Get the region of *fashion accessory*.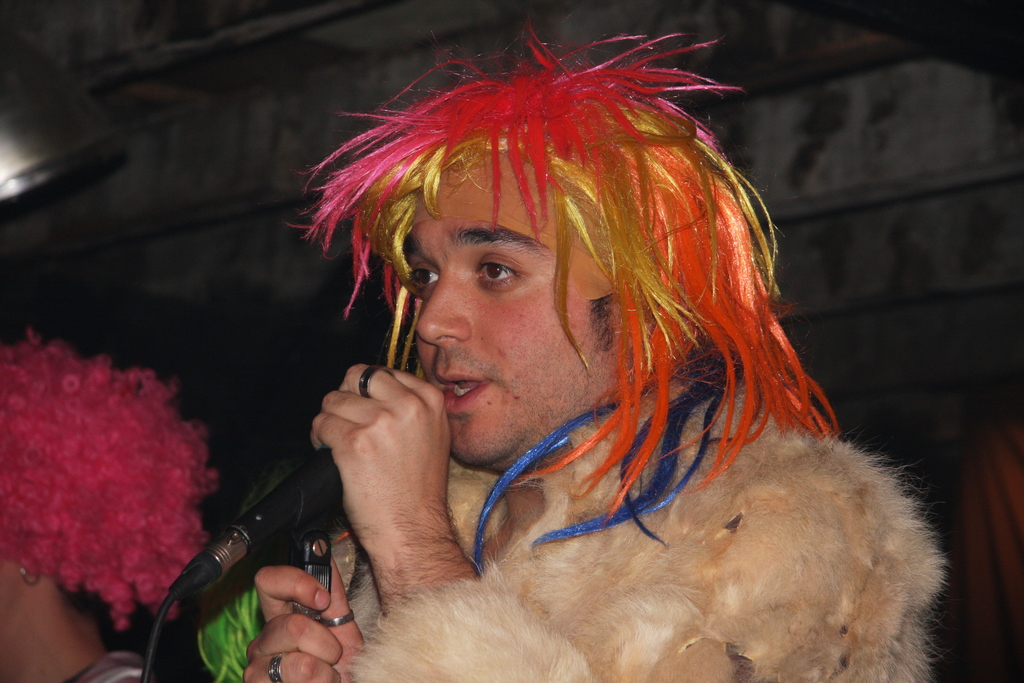
bbox=[317, 608, 357, 630].
